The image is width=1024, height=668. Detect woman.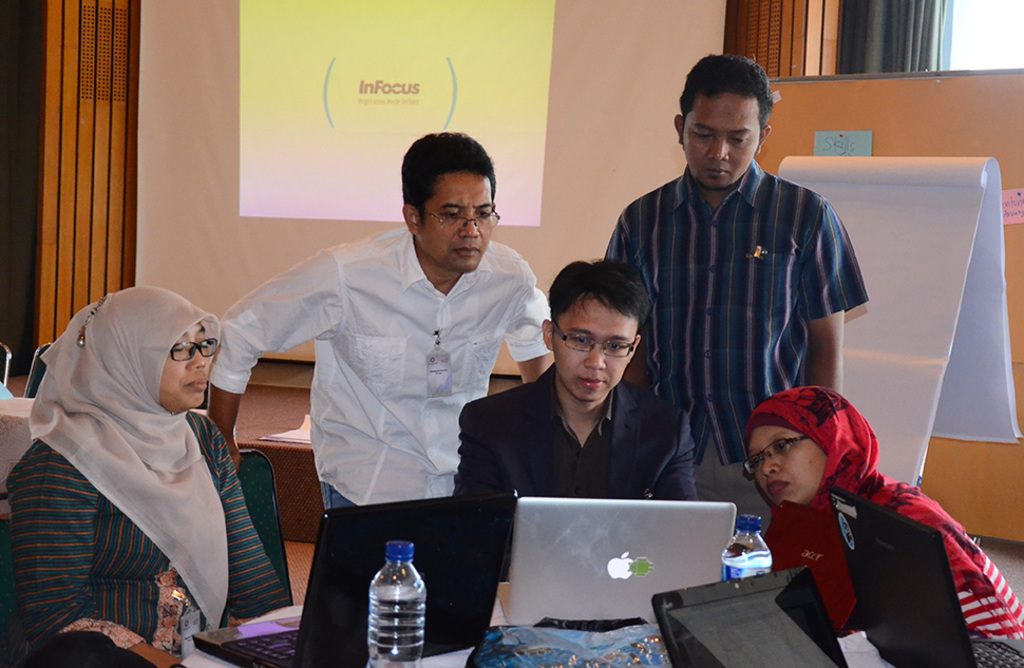
Detection: l=740, t=379, r=1023, b=648.
